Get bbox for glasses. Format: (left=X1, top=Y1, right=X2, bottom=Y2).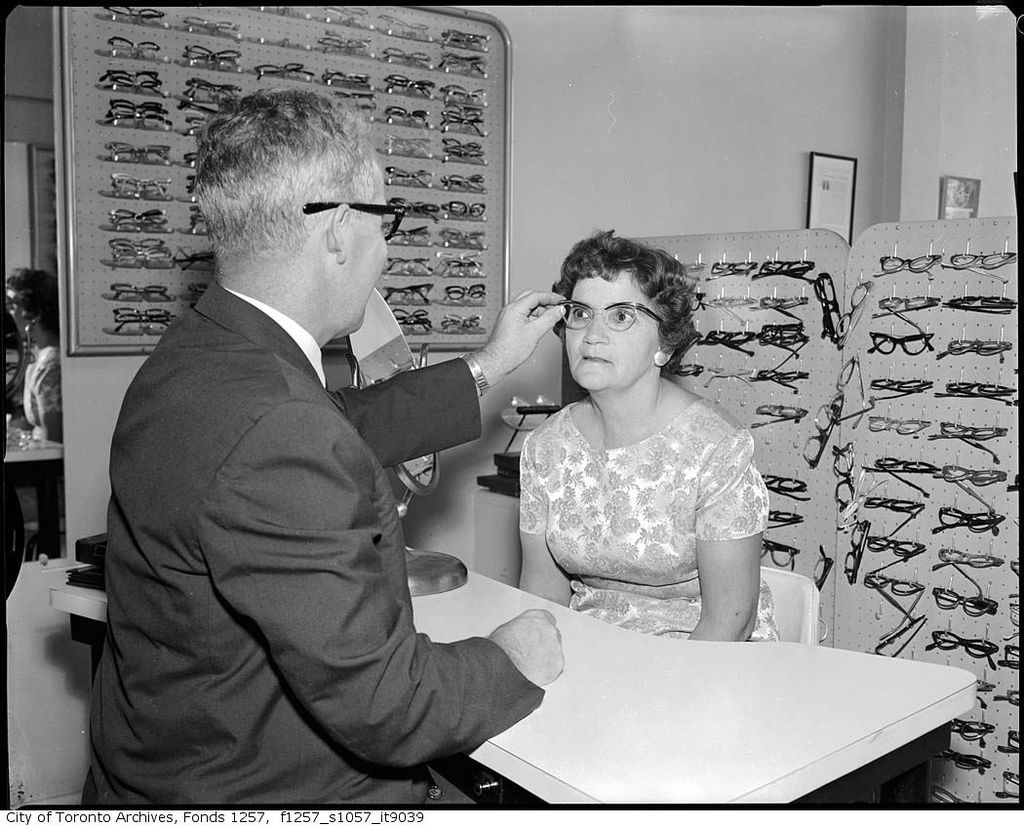
(left=938, top=250, right=1017, bottom=279).
